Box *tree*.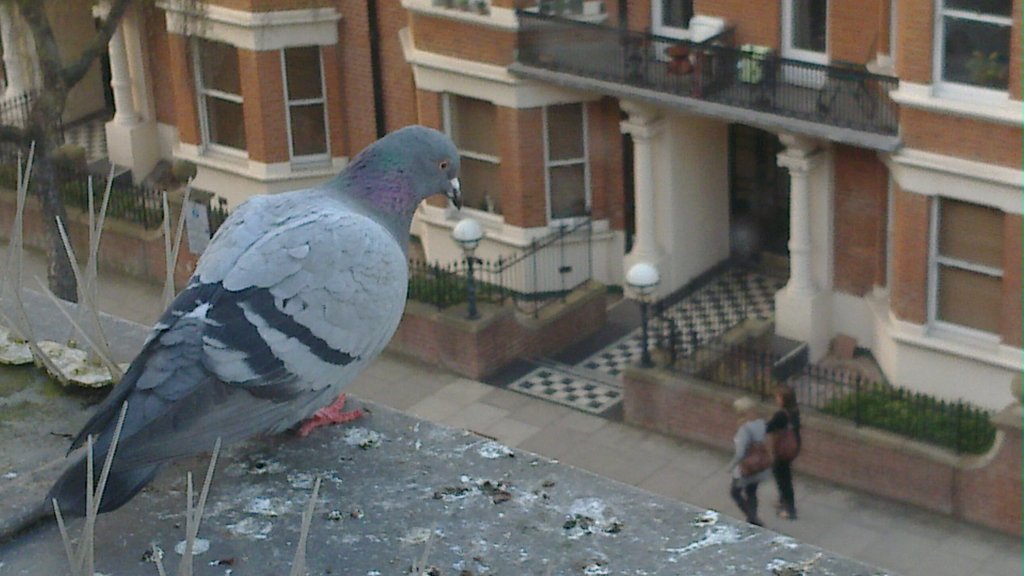
locate(22, 0, 133, 308).
